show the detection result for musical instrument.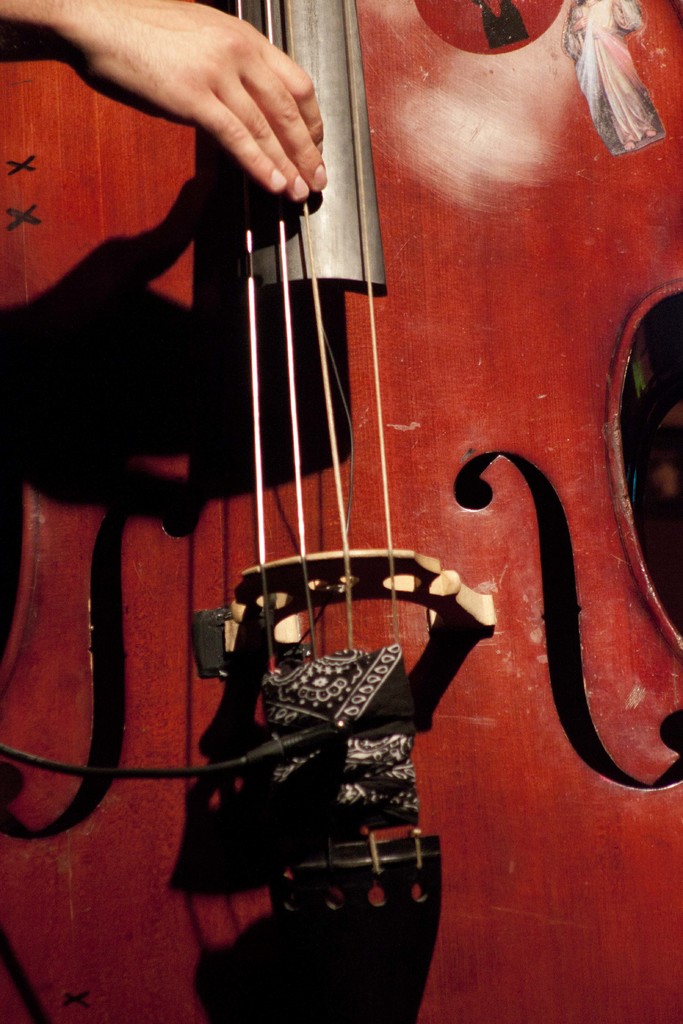
select_region(0, 0, 682, 1023).
